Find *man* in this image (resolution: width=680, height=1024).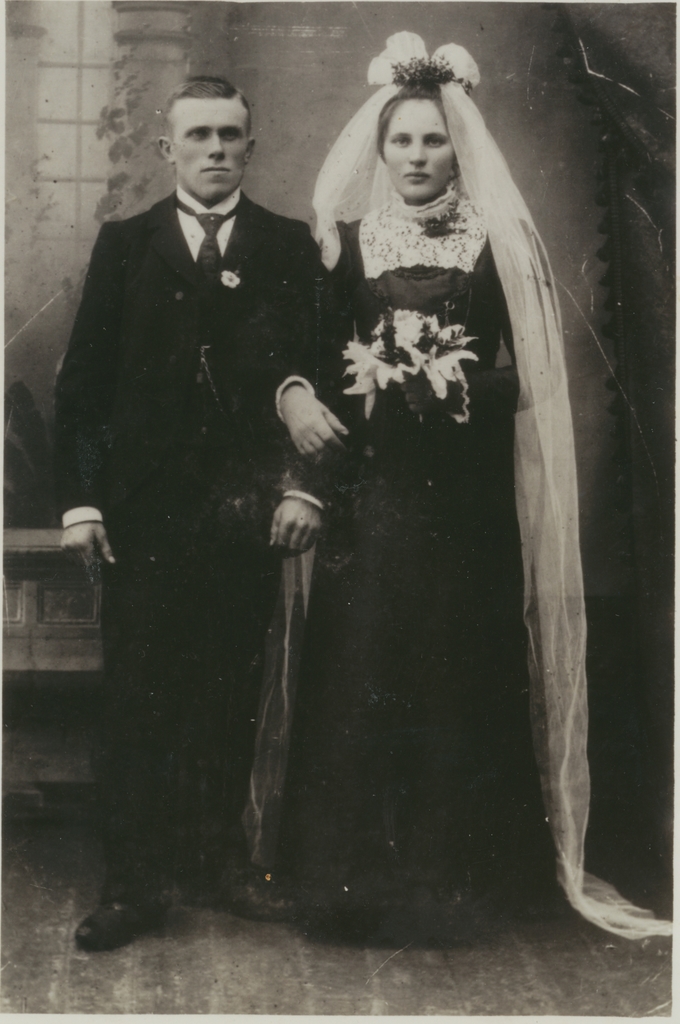
rect(63, 61, 380, 907).
